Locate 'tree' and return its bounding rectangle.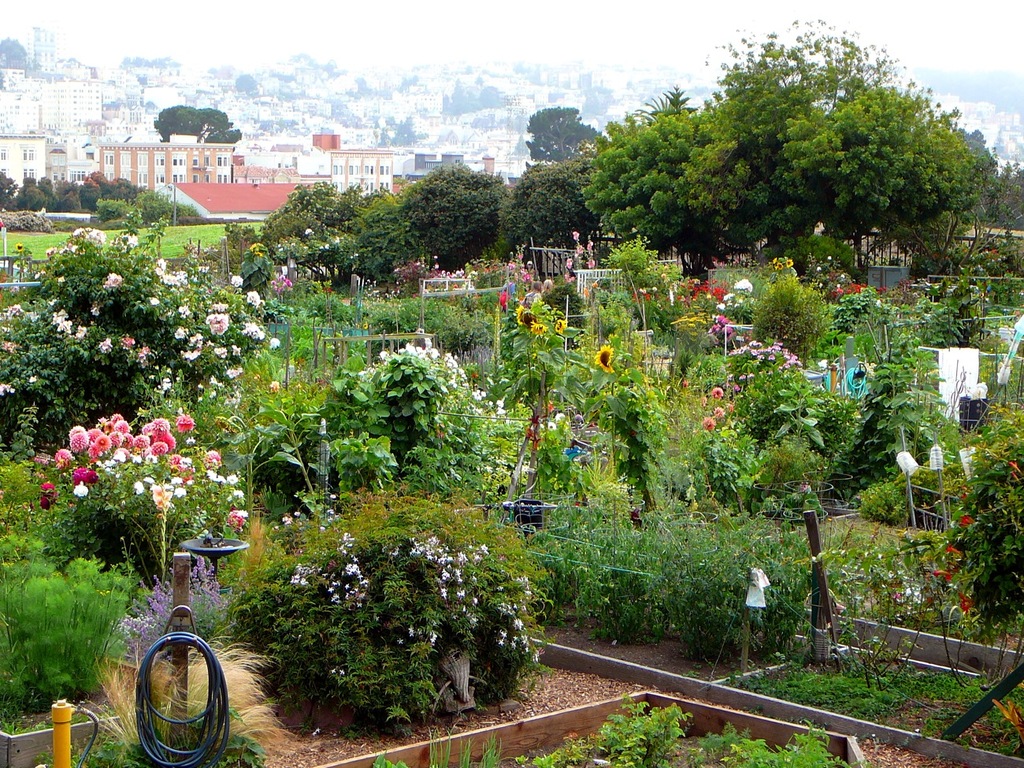
locate(374, 112, 429, 150).
